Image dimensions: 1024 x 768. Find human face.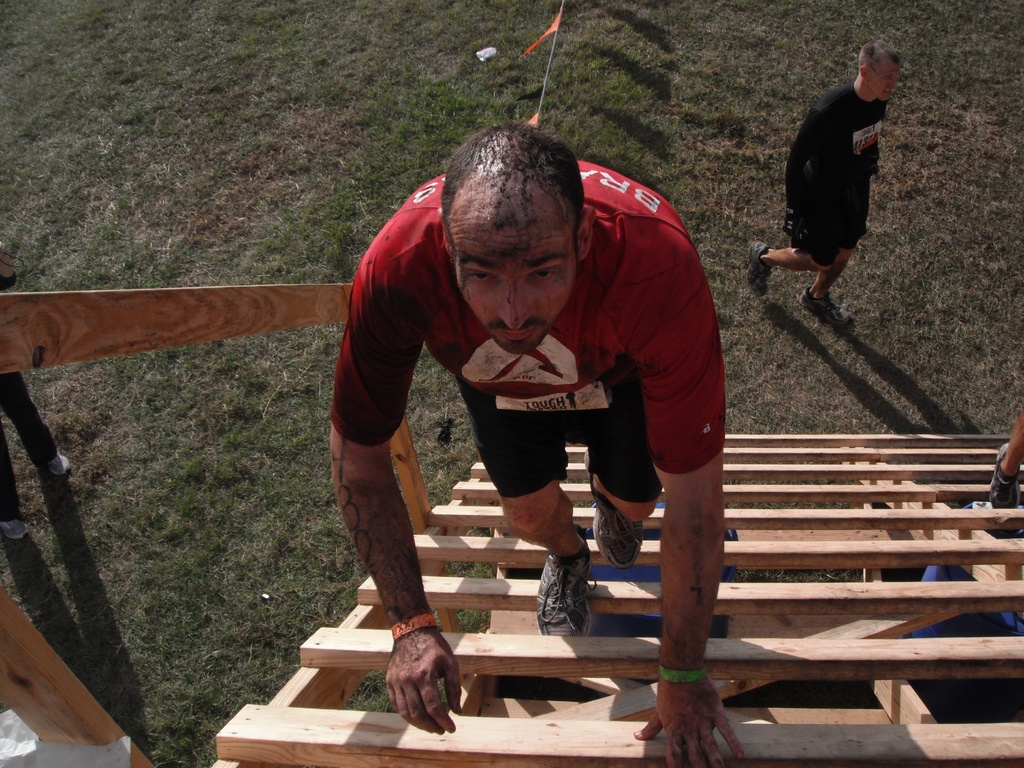
crop(868, 65, 897, 100).
